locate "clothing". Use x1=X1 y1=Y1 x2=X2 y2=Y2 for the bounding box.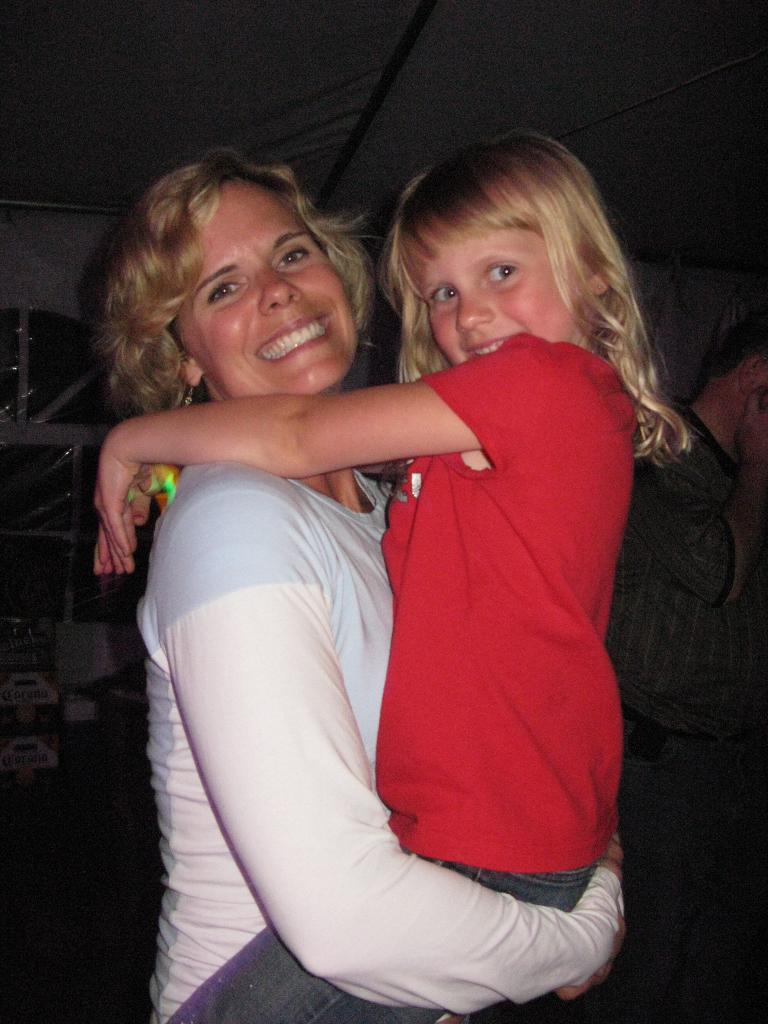
x1=600 y1=404 x2=763 y2=1021.
